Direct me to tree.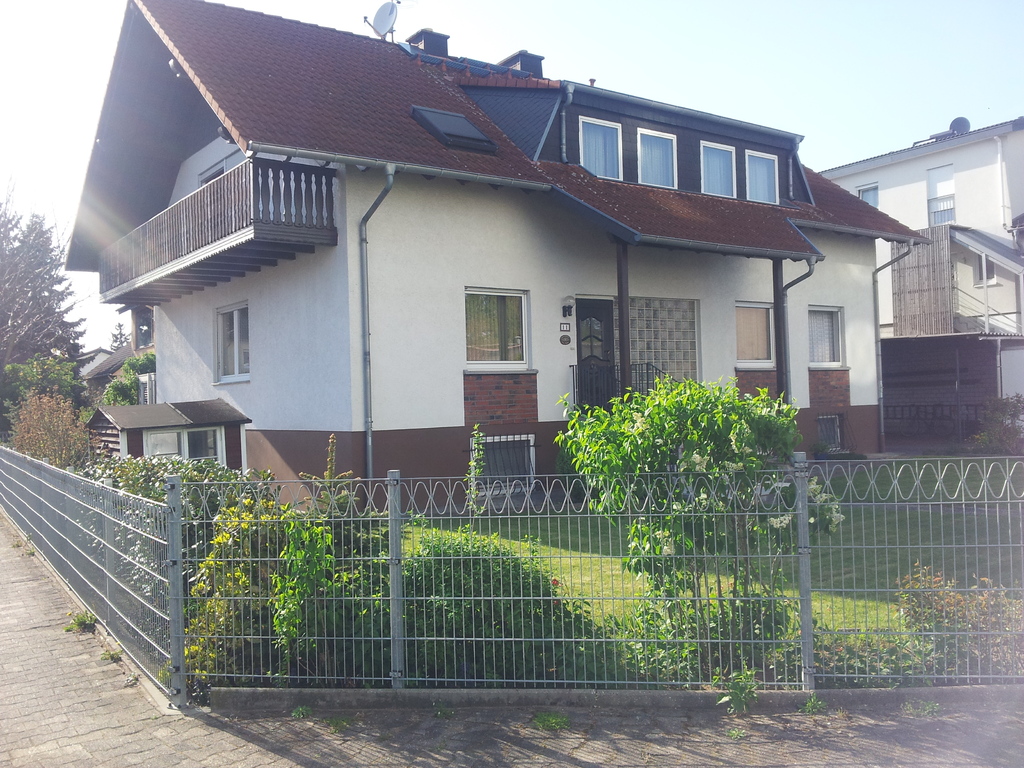
Direction: 0,191,90,444.
